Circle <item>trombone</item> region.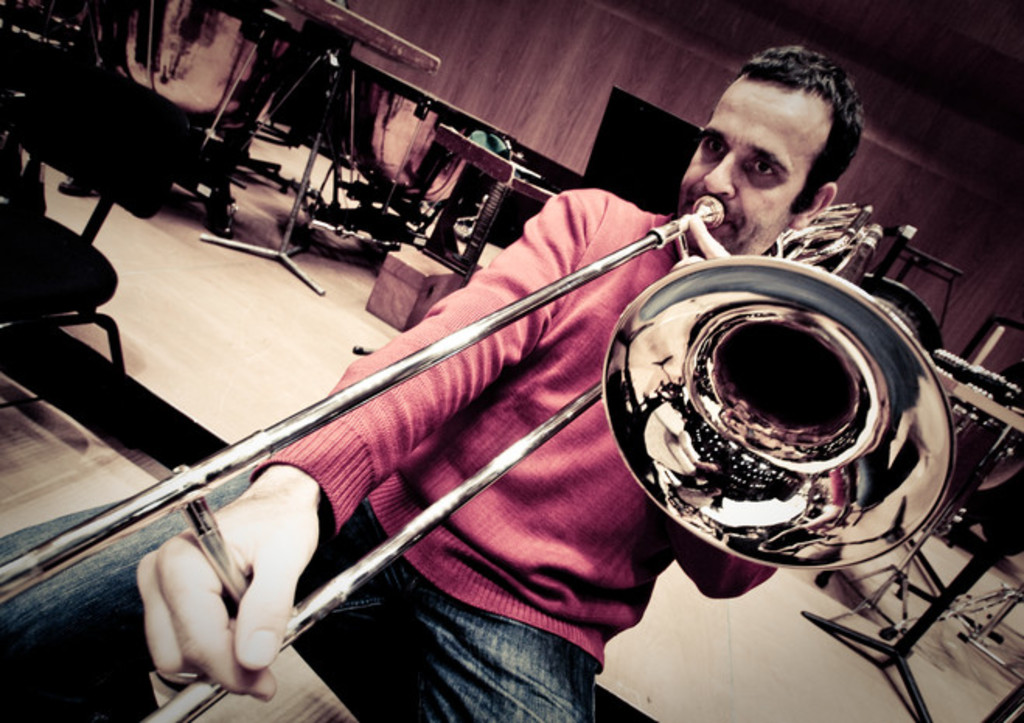
Region: [x1=0, y1=197, x2=959, y2=721].
